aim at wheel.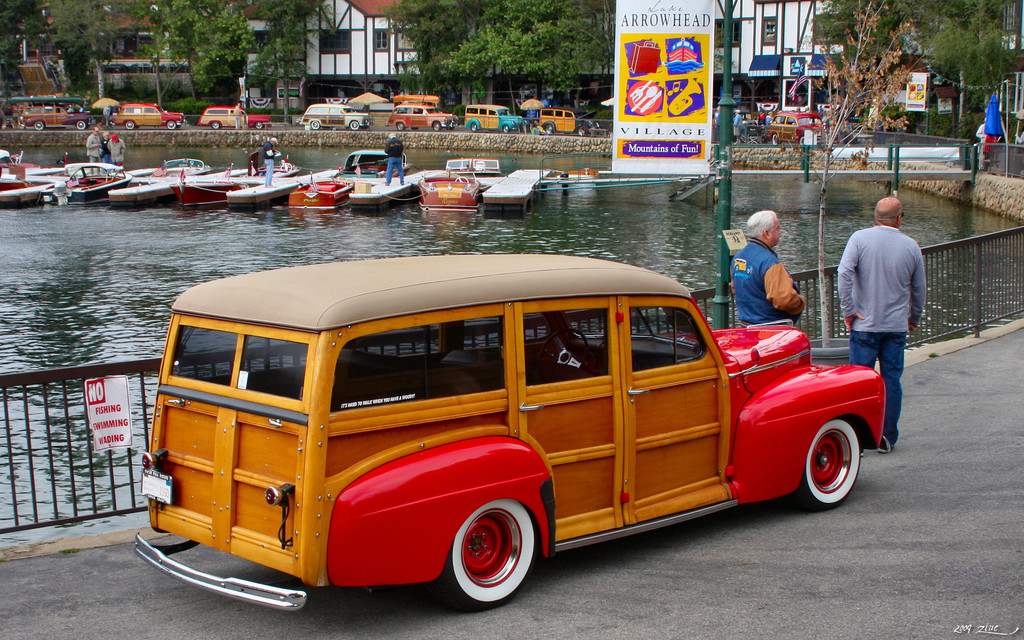
Aimed at box=[502, 122, 508, 132].
